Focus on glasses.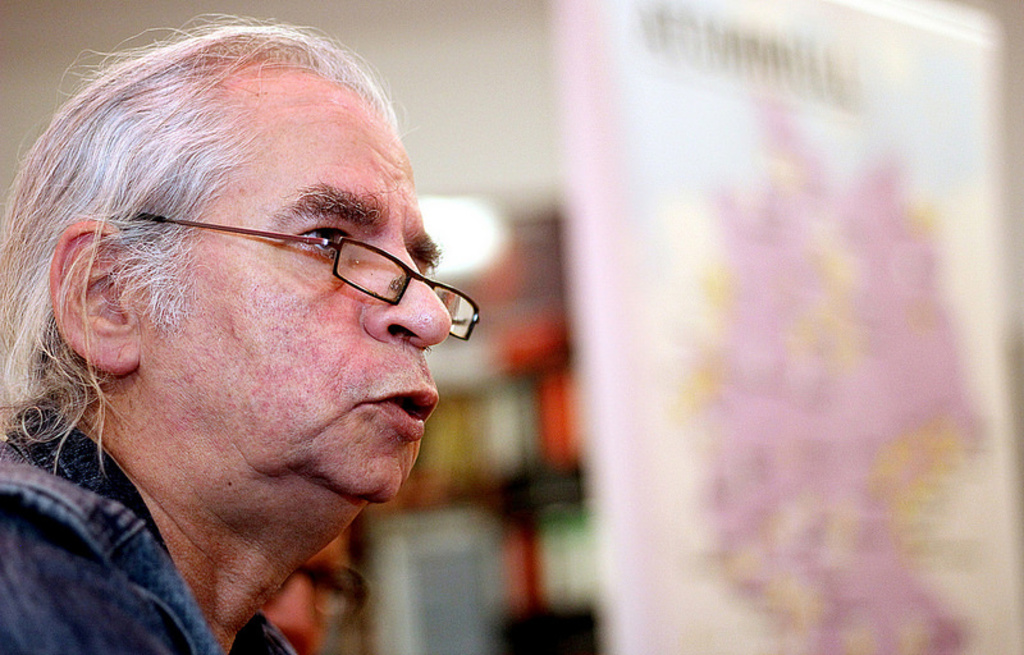
Focused at rect(148, 194, 483, 335).
